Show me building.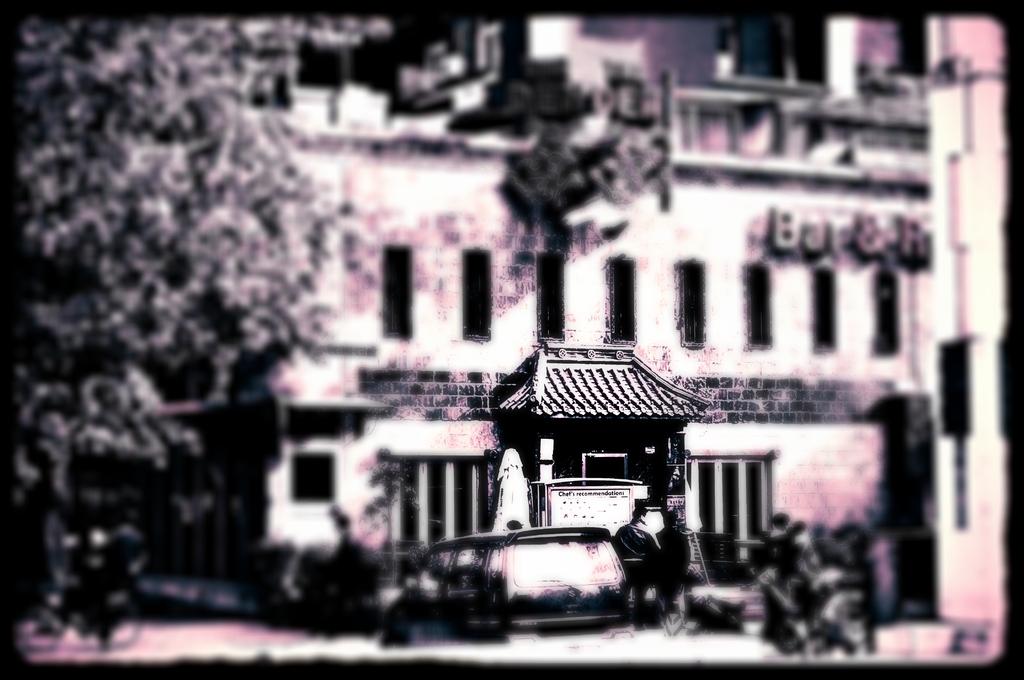
building is here: <box>157,13,1011,661</box>.
